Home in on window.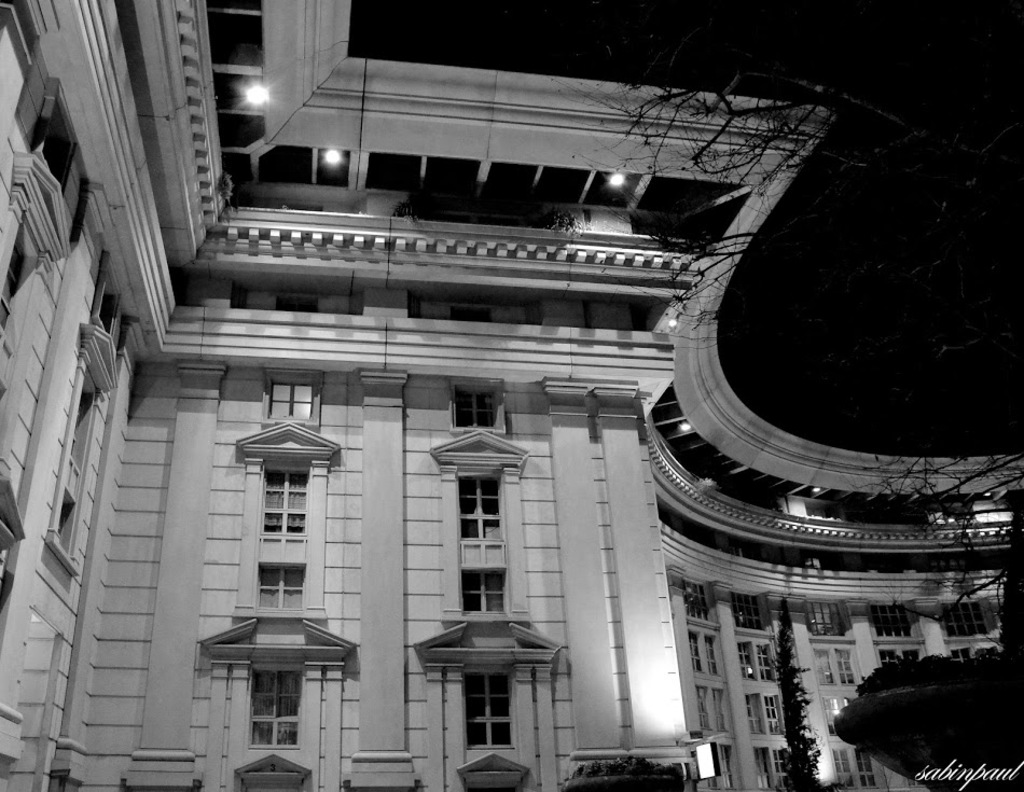
Homed in at 452 305 496 322.
